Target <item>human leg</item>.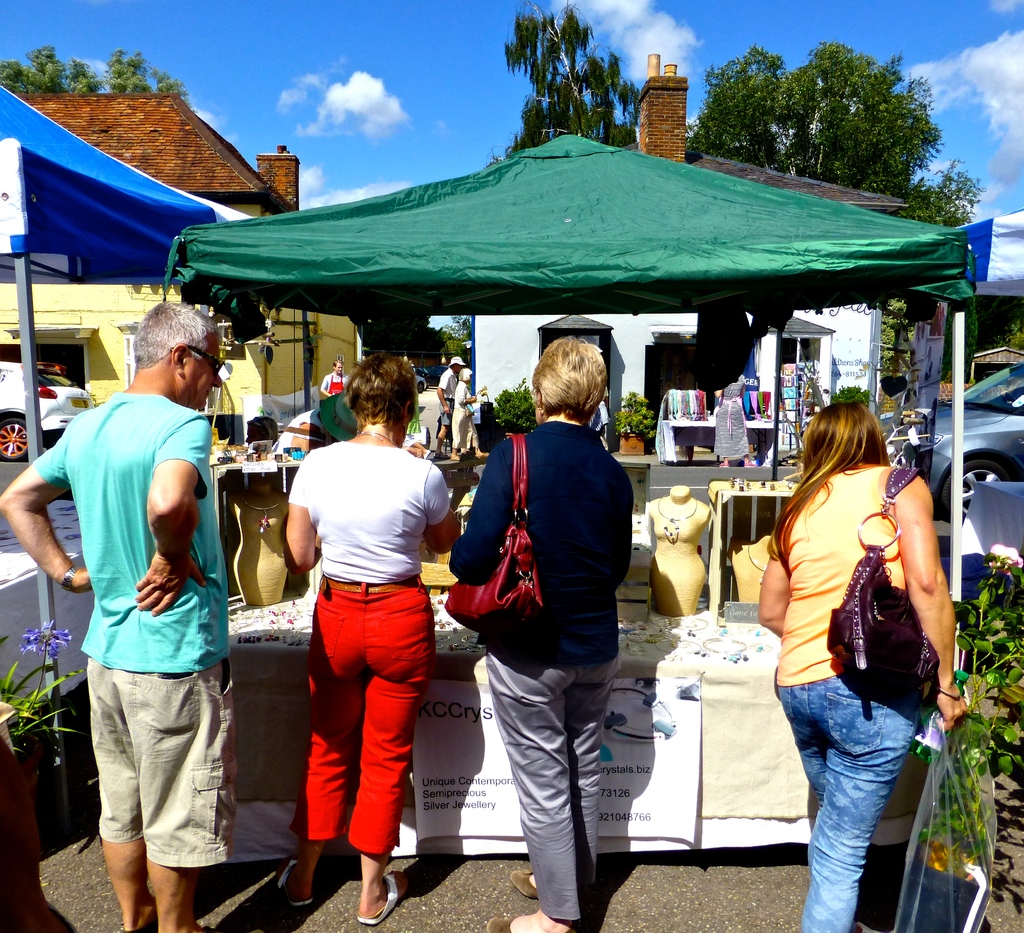
Target region: left=367, top=585, right=417, bottom=916.
